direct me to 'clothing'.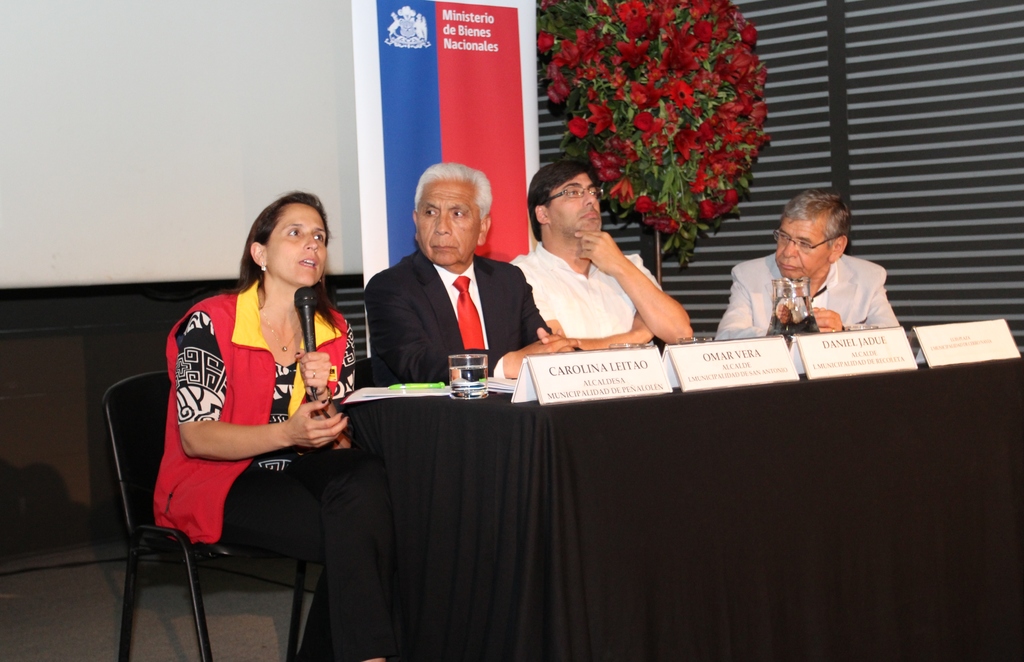
Direction: 508, 241, 663, 344.
